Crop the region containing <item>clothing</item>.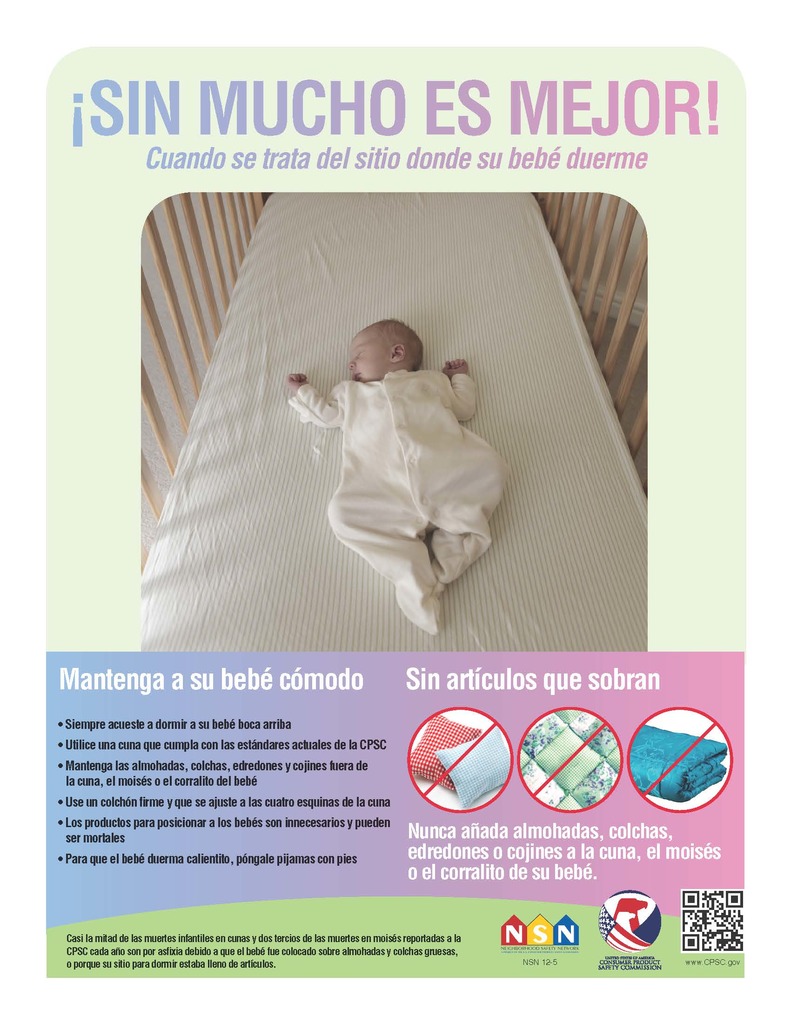
Crop region: crop(298, 318, 511, 604).
